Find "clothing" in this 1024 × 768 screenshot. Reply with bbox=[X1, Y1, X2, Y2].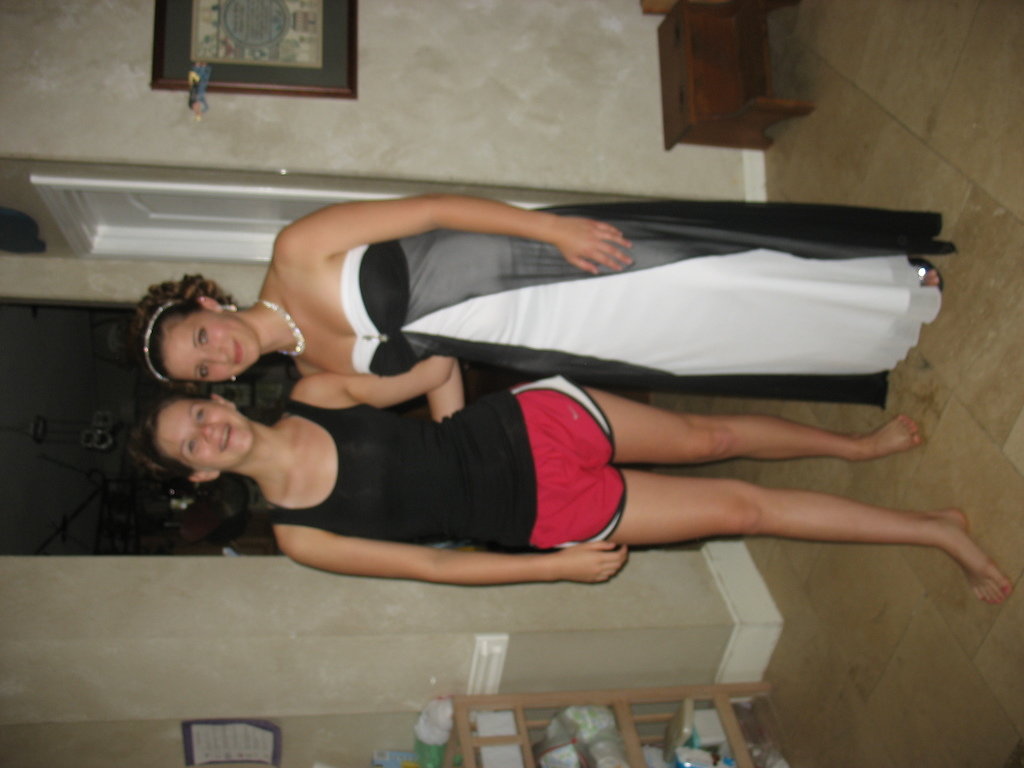
bbox=[253, 363, 628, 543].
